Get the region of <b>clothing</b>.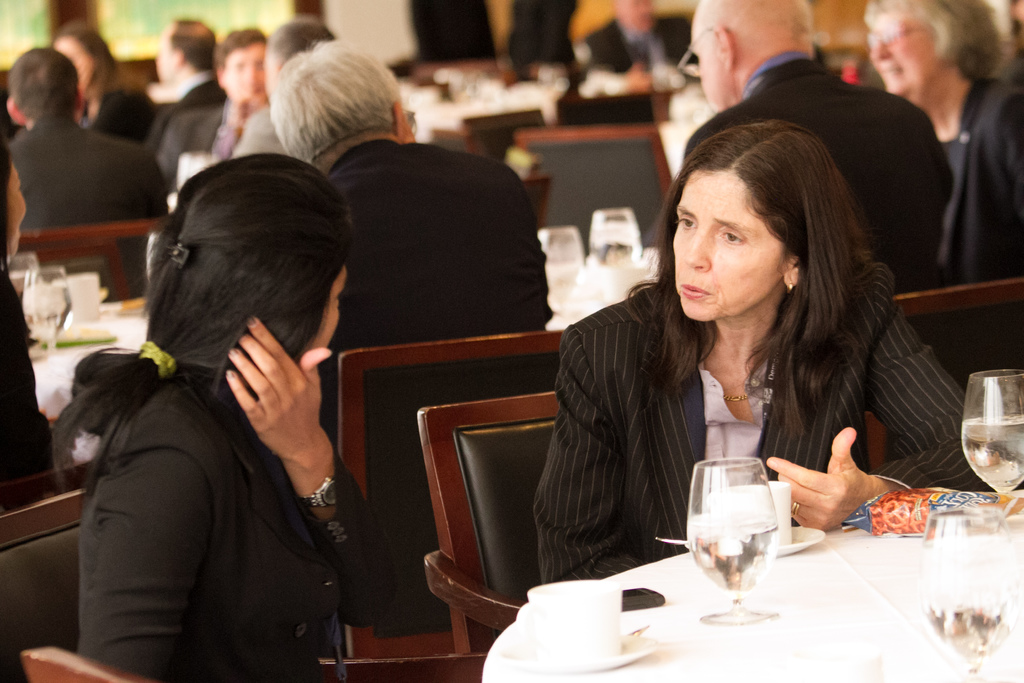
[x1=0, y1=257, x2=66, y2=496].
